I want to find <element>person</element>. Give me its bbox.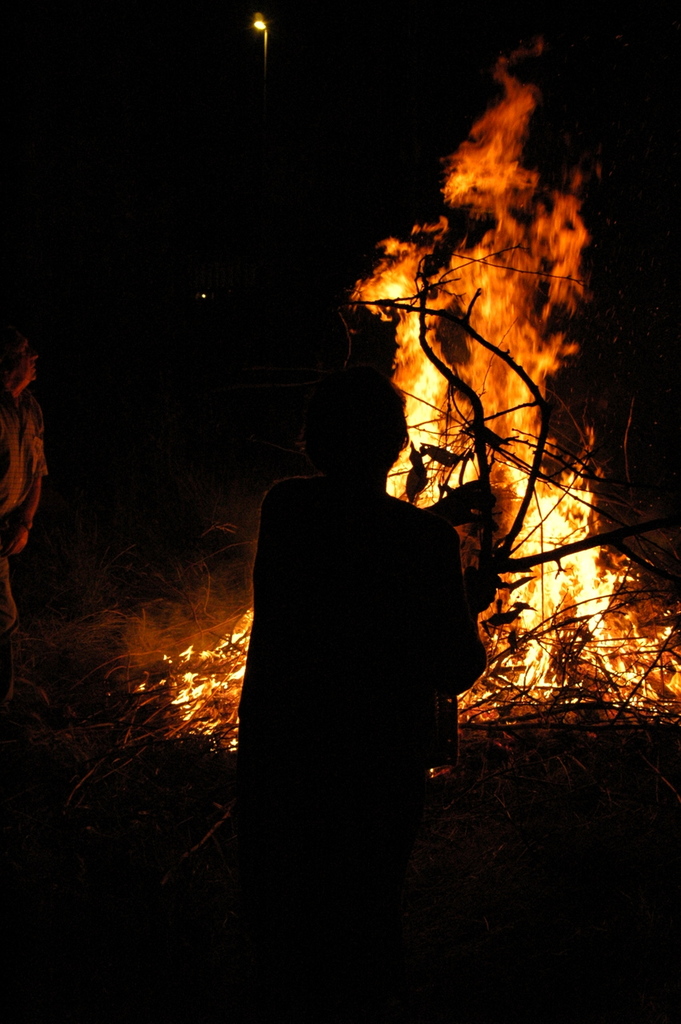
x1=0 y1=334 x2=53 y2=637.
